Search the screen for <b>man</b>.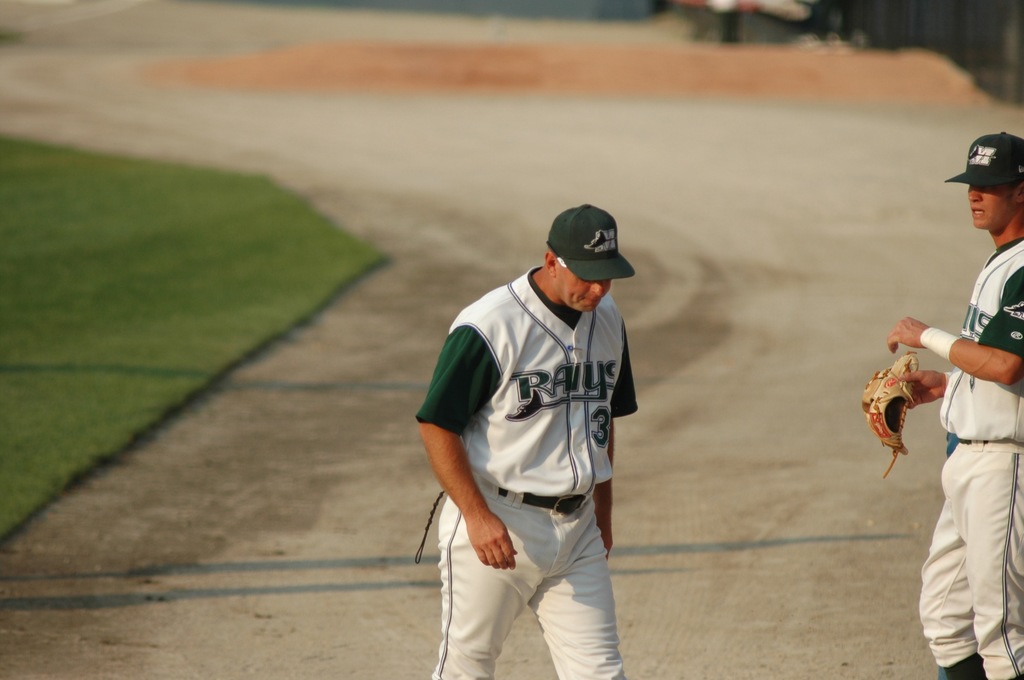
Found at <region>885, 130, 1023, 679</region>.
